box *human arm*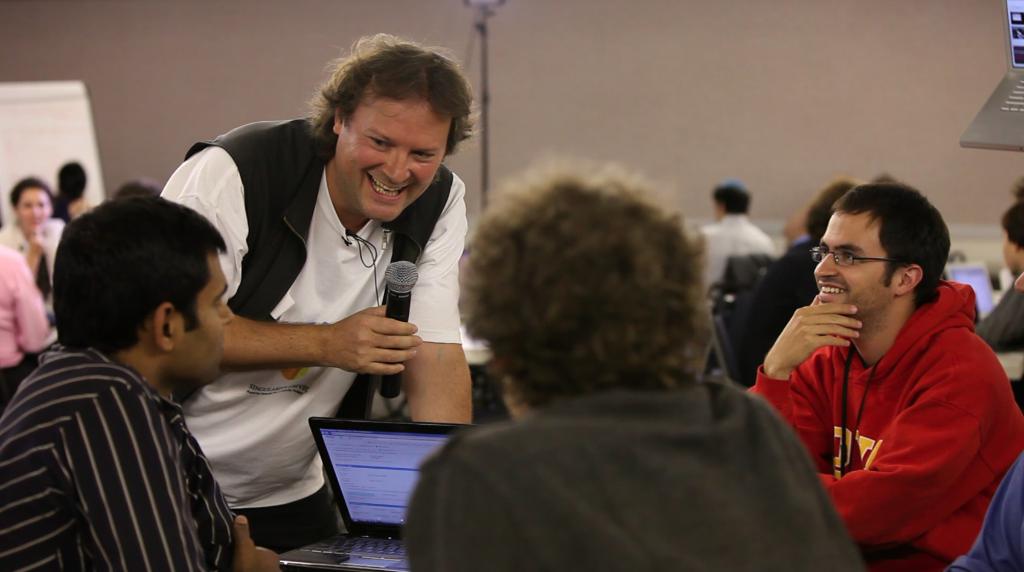
(976,282,1021,353)
